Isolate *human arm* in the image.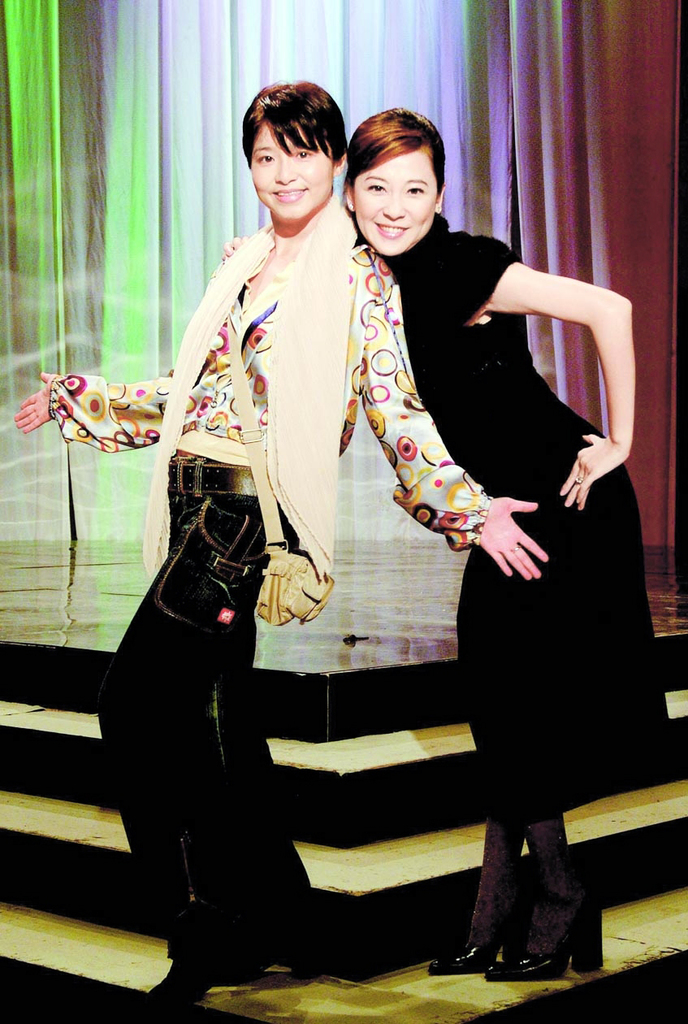
Isolated region: x1=11 y1=363 x2=164 y2=455.
